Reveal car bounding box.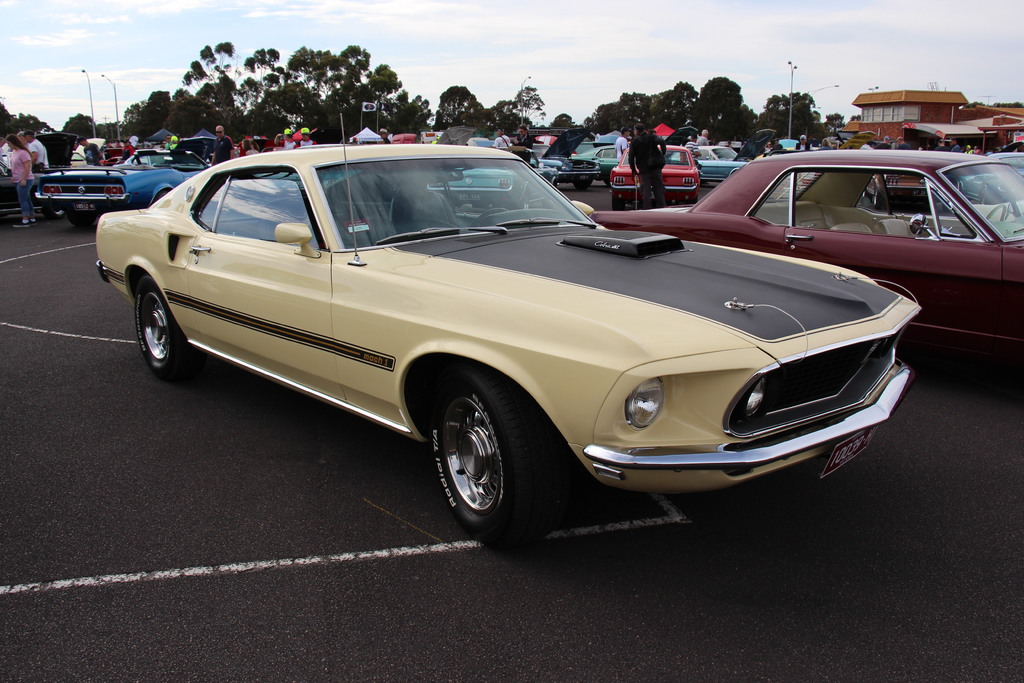
Revealed: [x1=101, y1=147, x2=131, y2=168].
